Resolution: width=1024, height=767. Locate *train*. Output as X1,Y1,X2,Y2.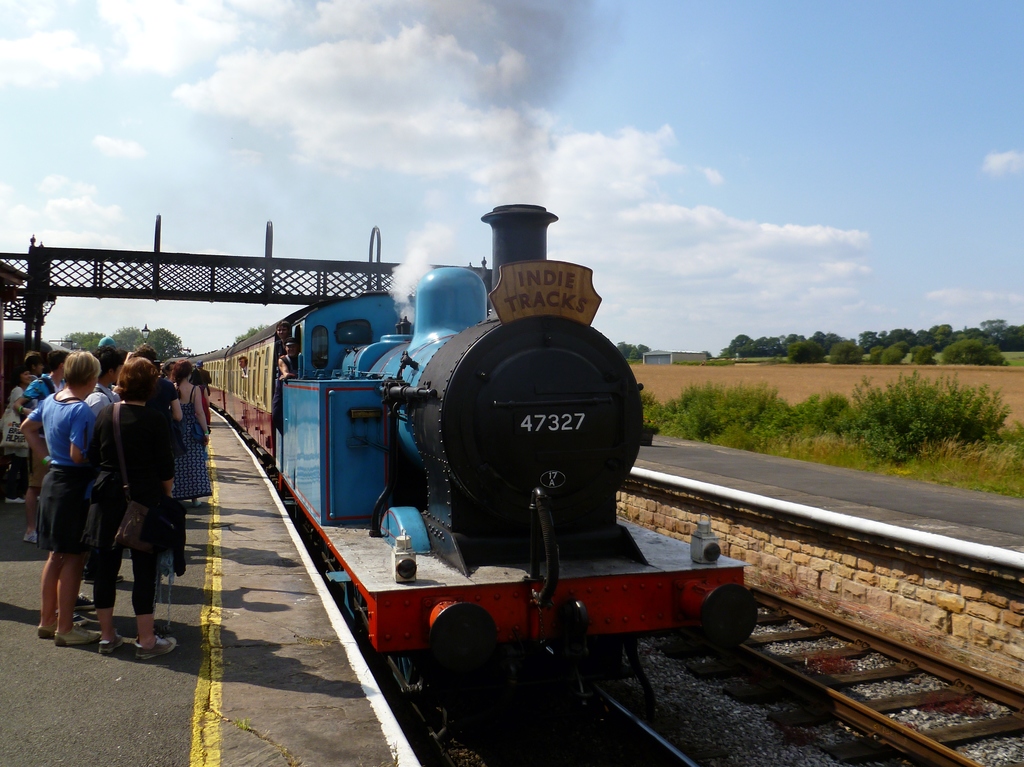
191,204,760,743.
